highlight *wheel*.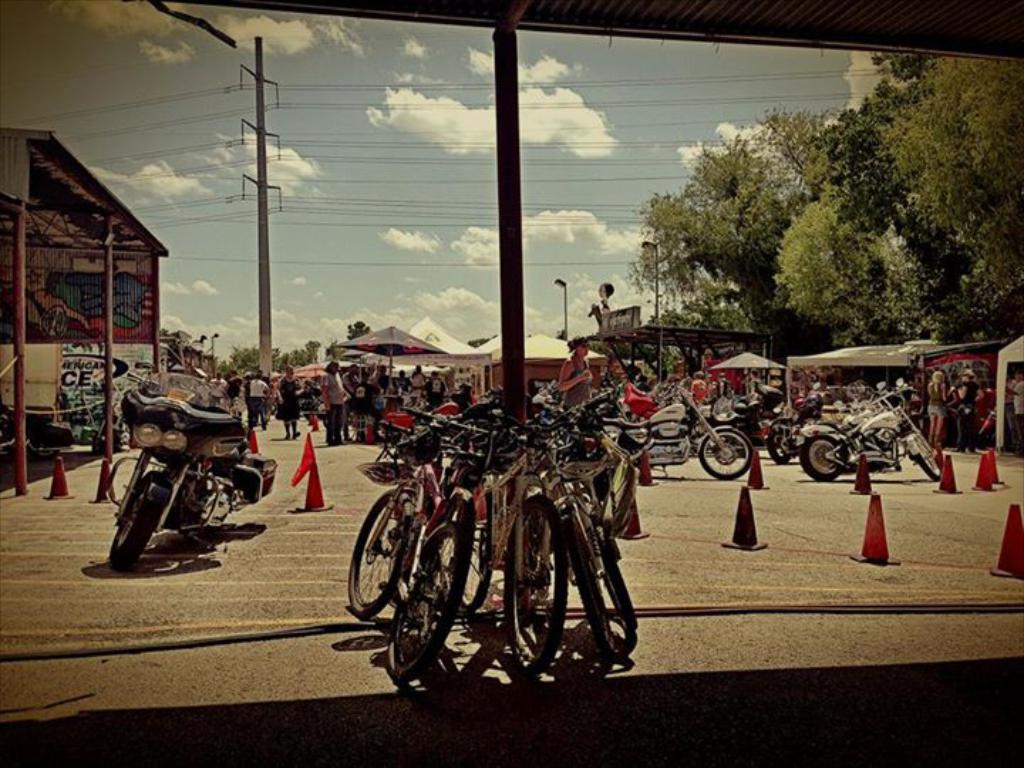
Highlighted region: <bbox>110, 484, 156, 570</bbox>.
